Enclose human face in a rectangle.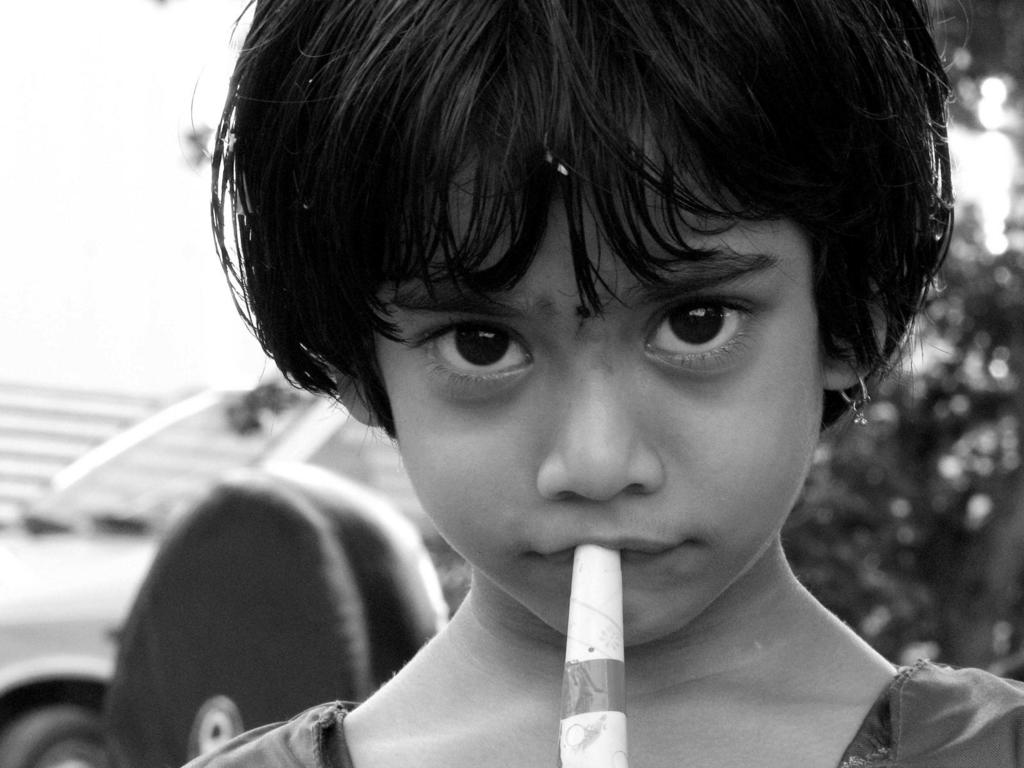
<box>366,107,821,650</box>.
